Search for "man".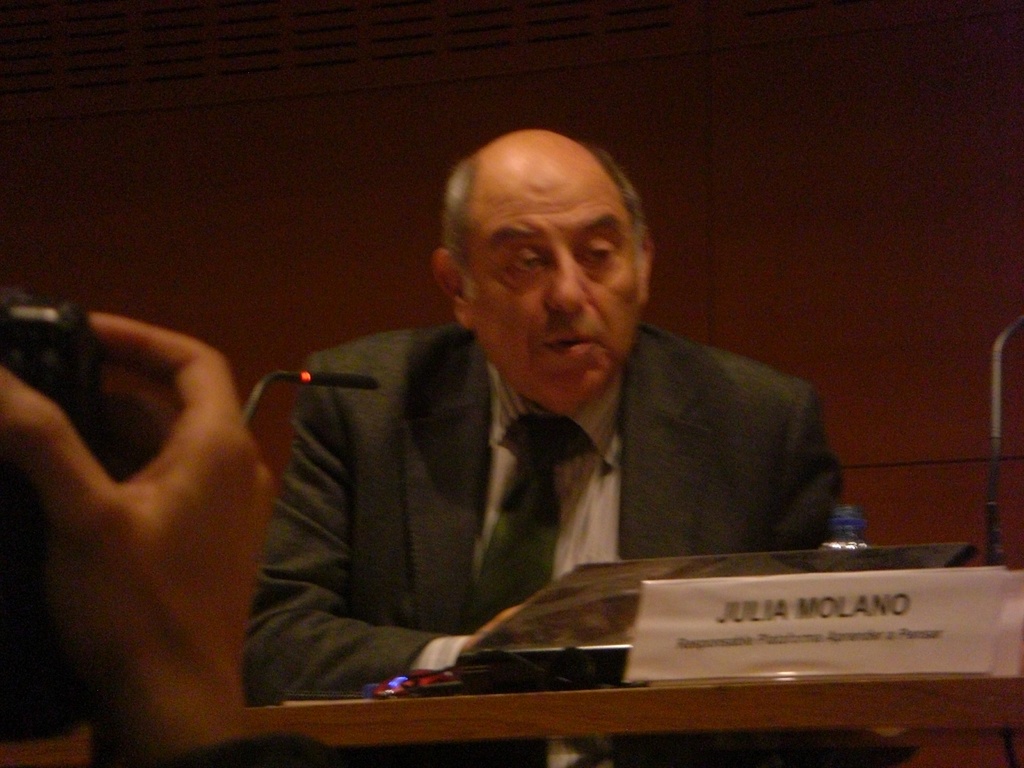
Found at detection(259, 159, 865, 718).
